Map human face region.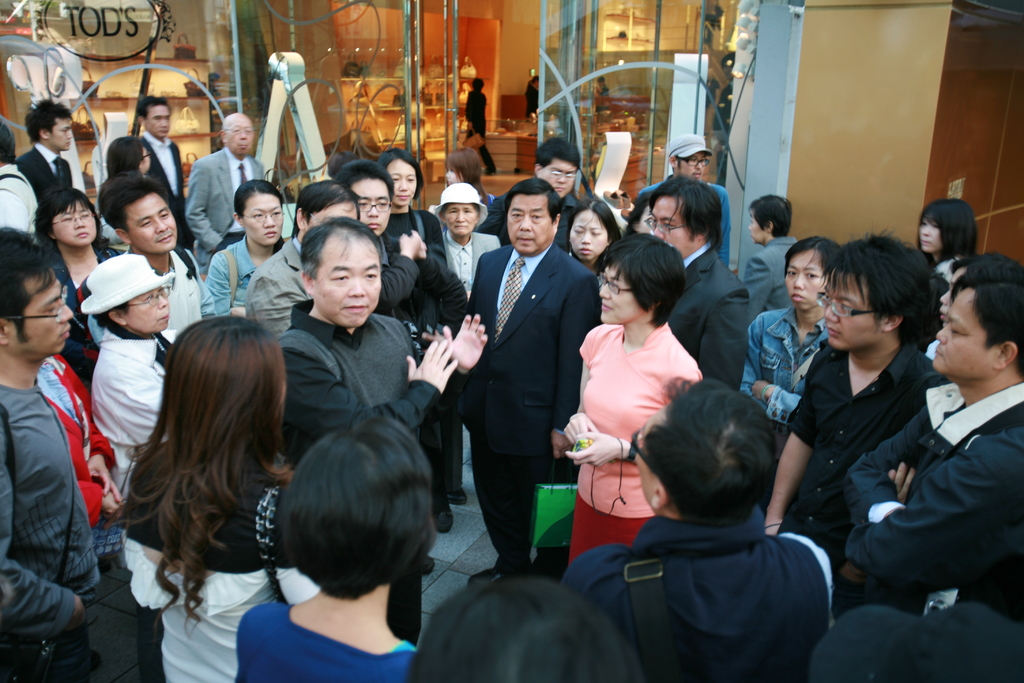
Mapped to 651:193:693:251.
